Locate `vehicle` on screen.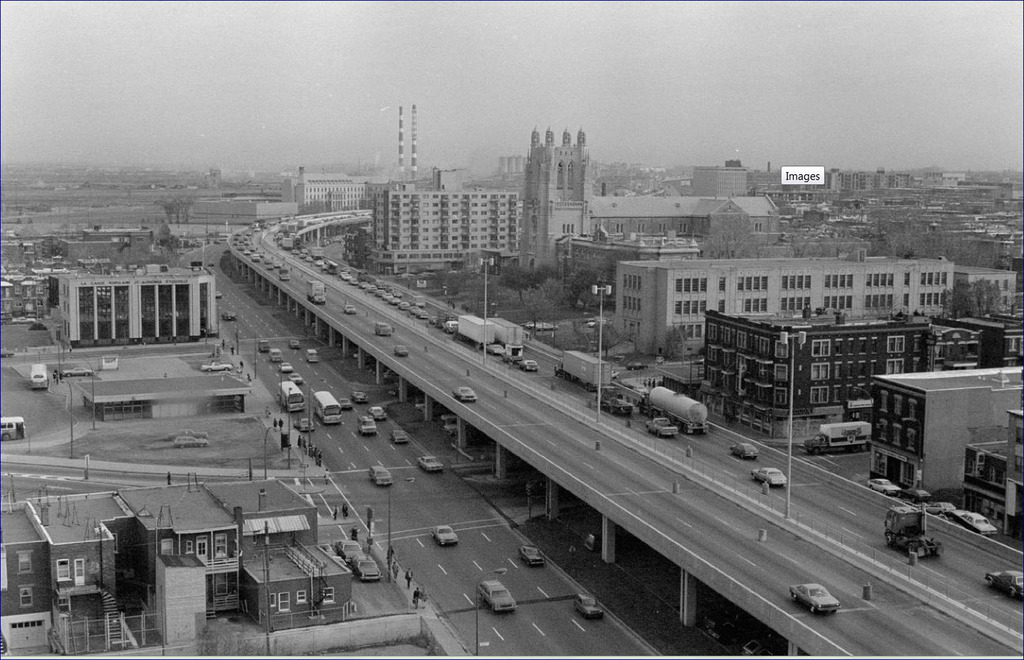
On screen at detection(793, 582, 840, 612).
